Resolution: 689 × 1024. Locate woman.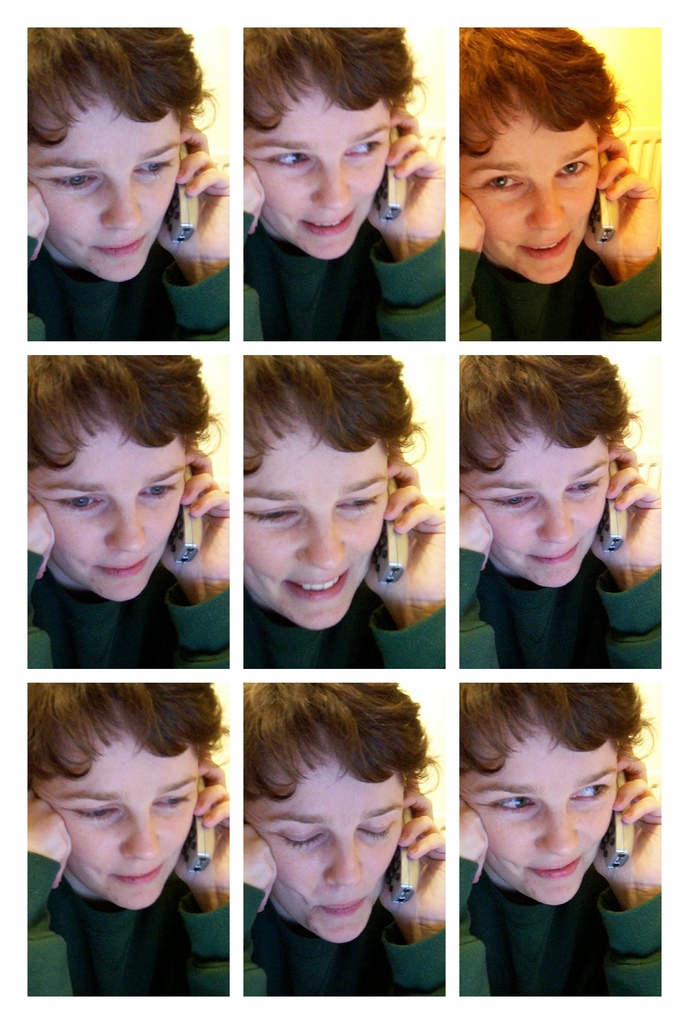
244, 684, 449, 1000.
